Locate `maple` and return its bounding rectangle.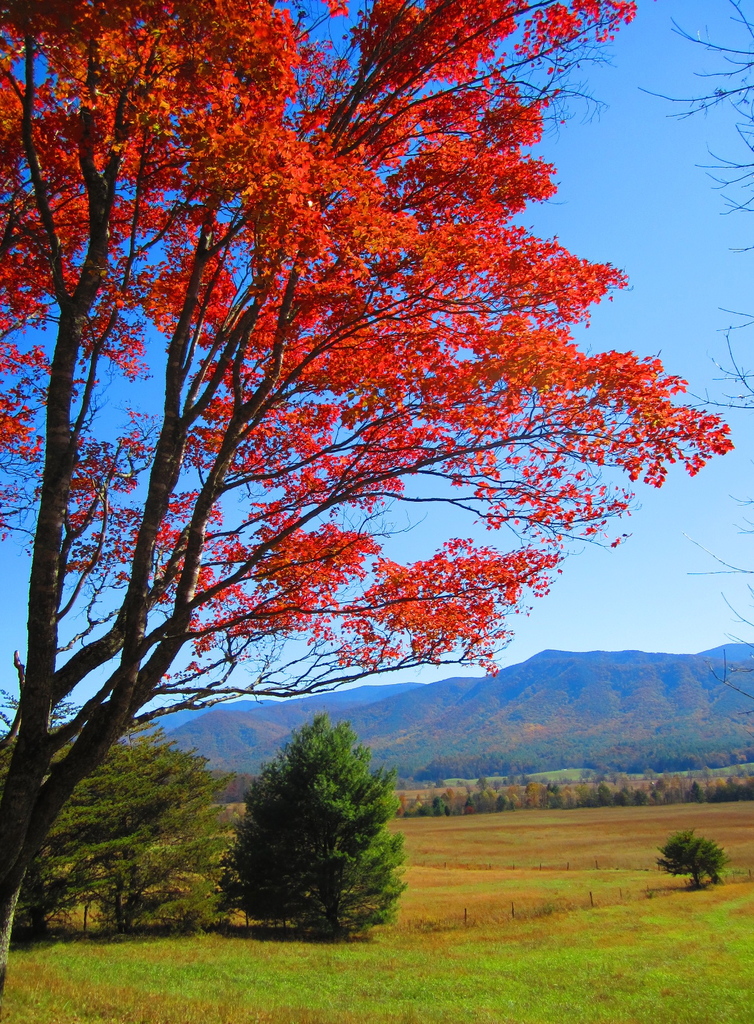
0,0,750,993.
